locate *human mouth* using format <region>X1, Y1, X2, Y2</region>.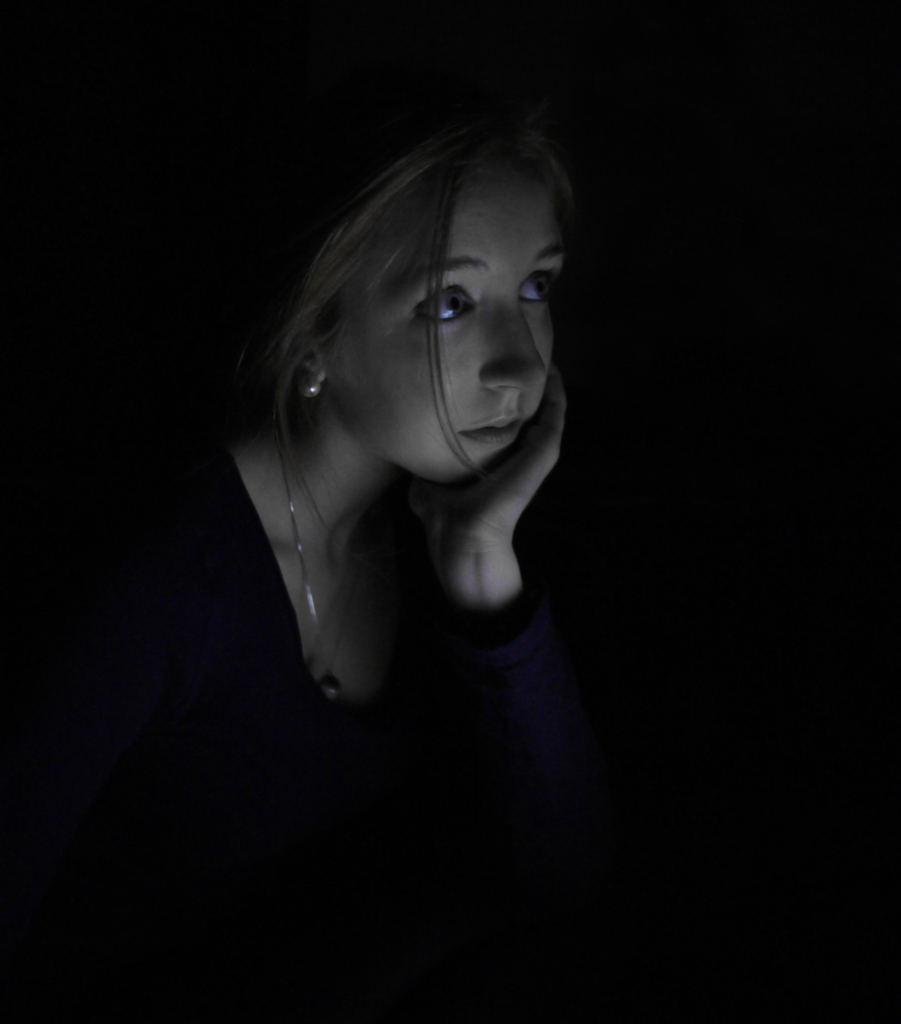
<region>458, 406, 528, 456</region>.
